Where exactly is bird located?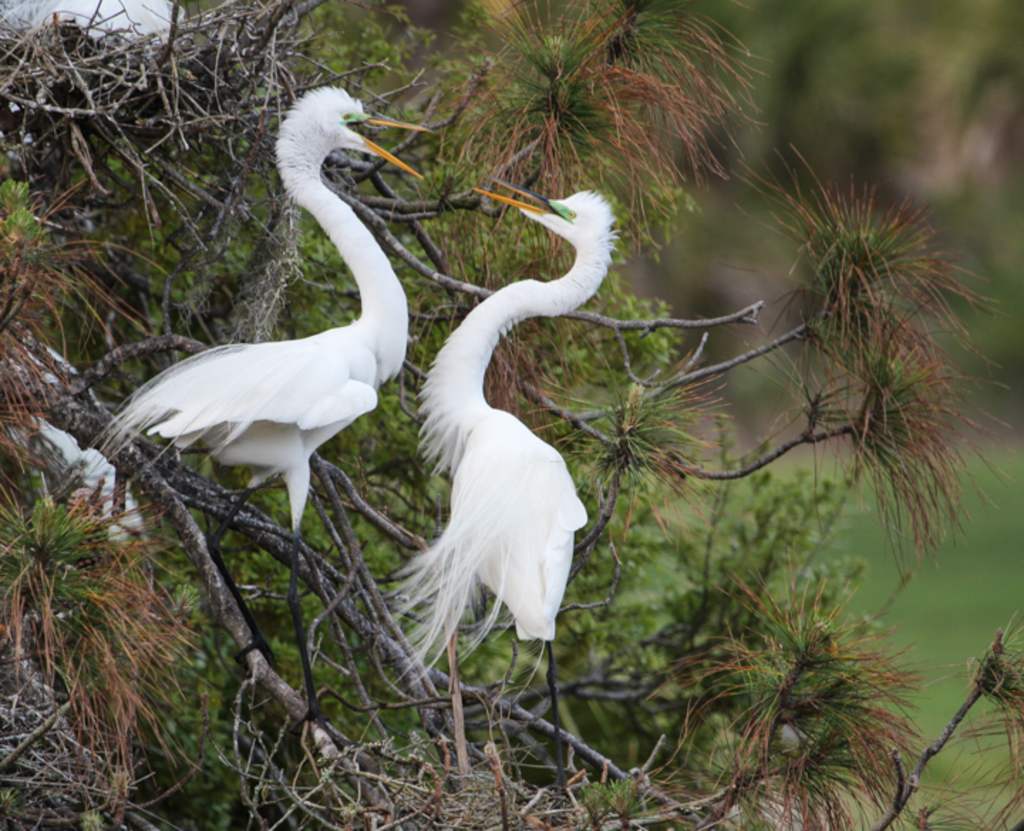
Its bounding box is region(384, 174, 626, 693).
